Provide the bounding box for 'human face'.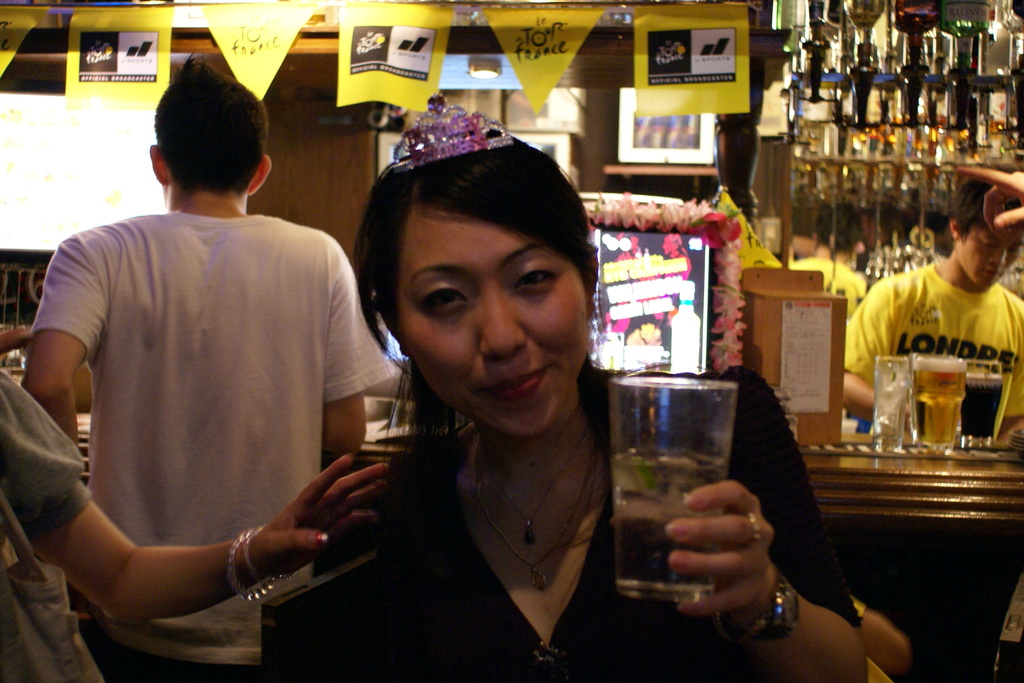
(left=396, top=199, right=588, bottom=429).
